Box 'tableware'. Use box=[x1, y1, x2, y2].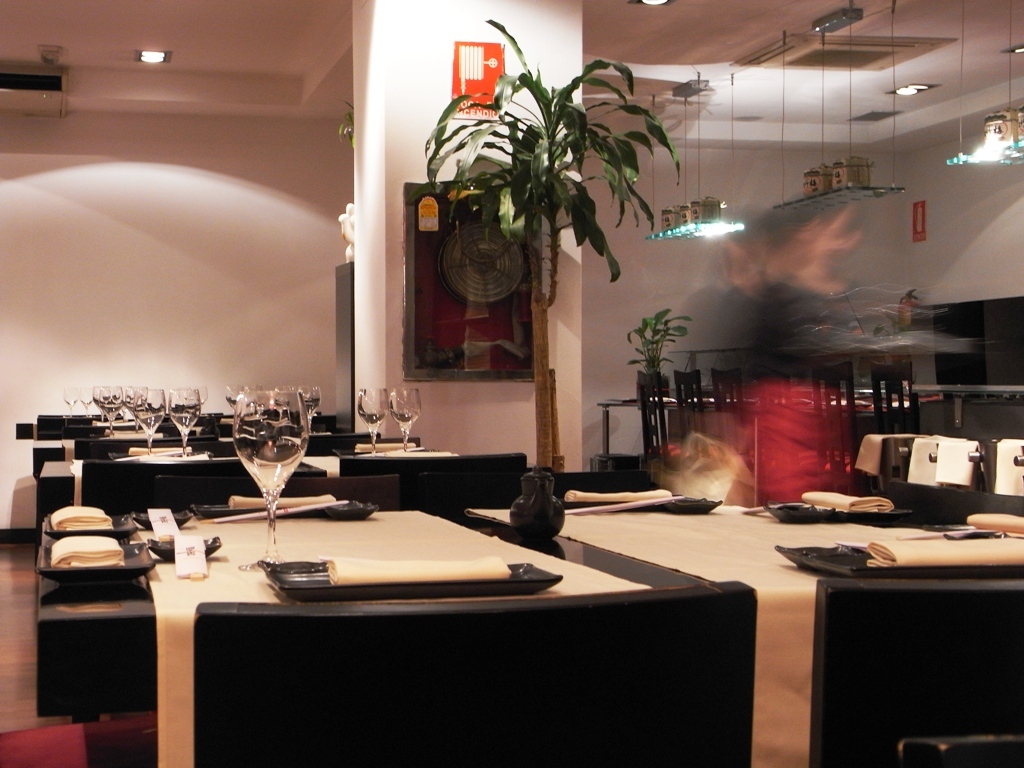
box=[204, 406, 315, 553].
